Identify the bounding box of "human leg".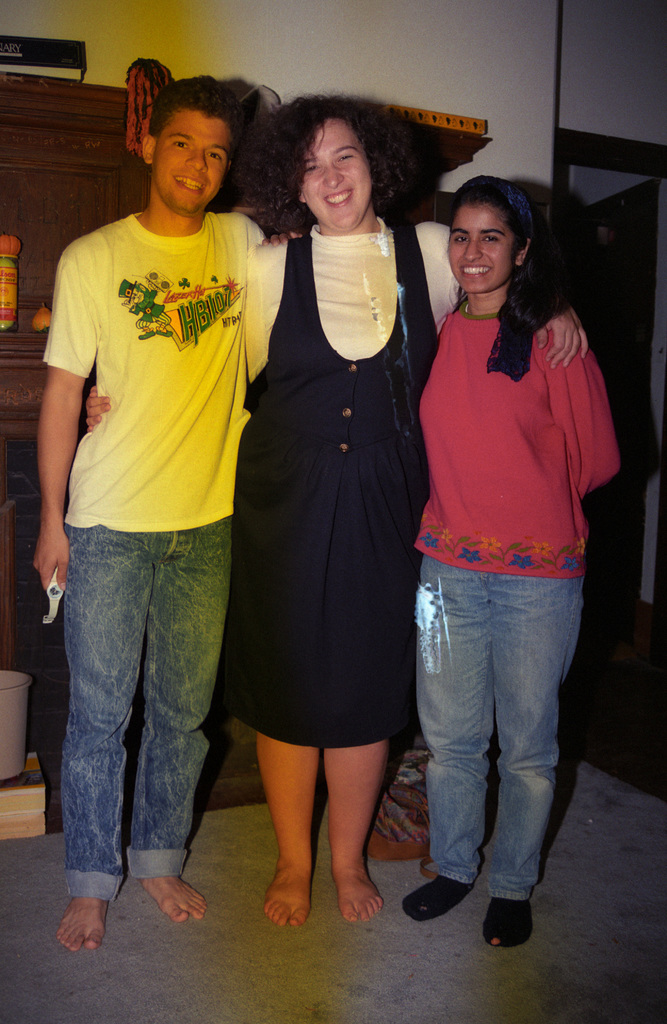
crop(61, 497, 147, 952).
